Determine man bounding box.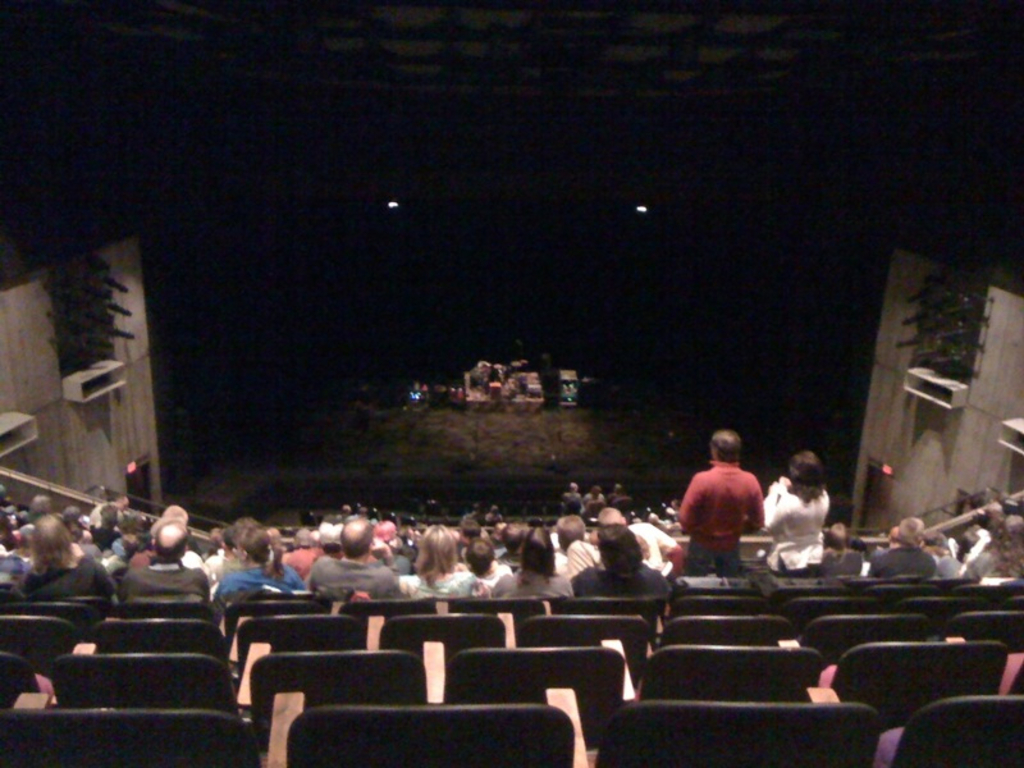
Determined: <bbox>865, 512, 937, 576</bbox>.
